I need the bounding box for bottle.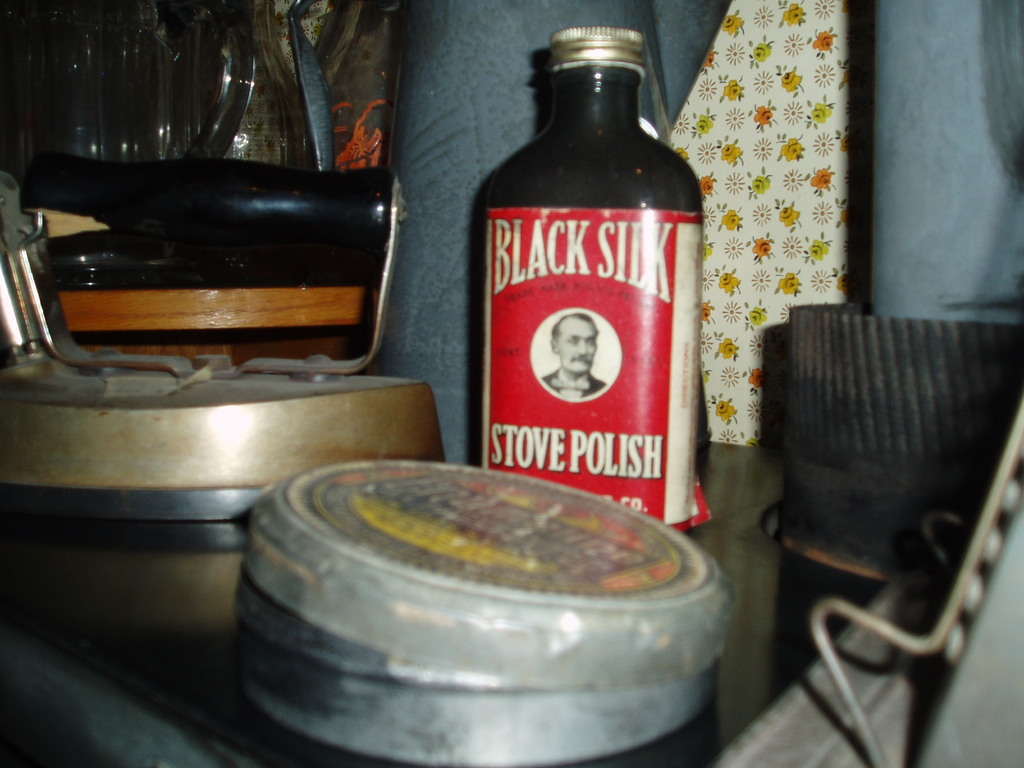
Here it is: select_region(472, 29, 704, 539).
